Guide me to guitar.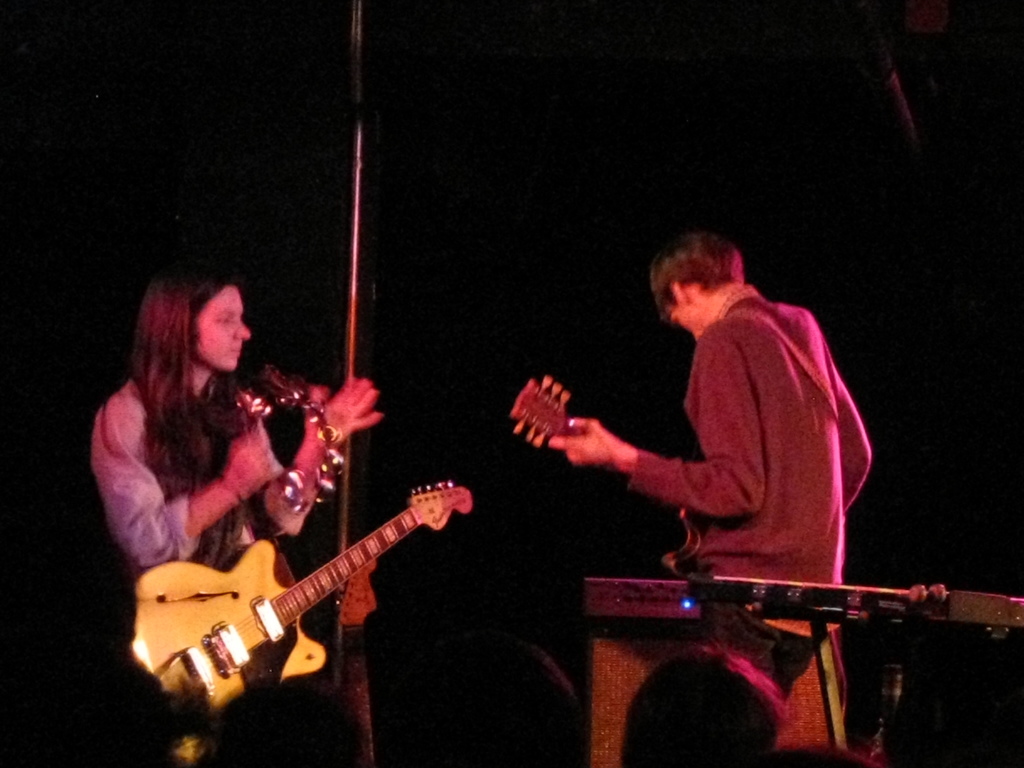
Guidance: {"left": 129, "top": 479, "right": 473, "bottom": 717}.
